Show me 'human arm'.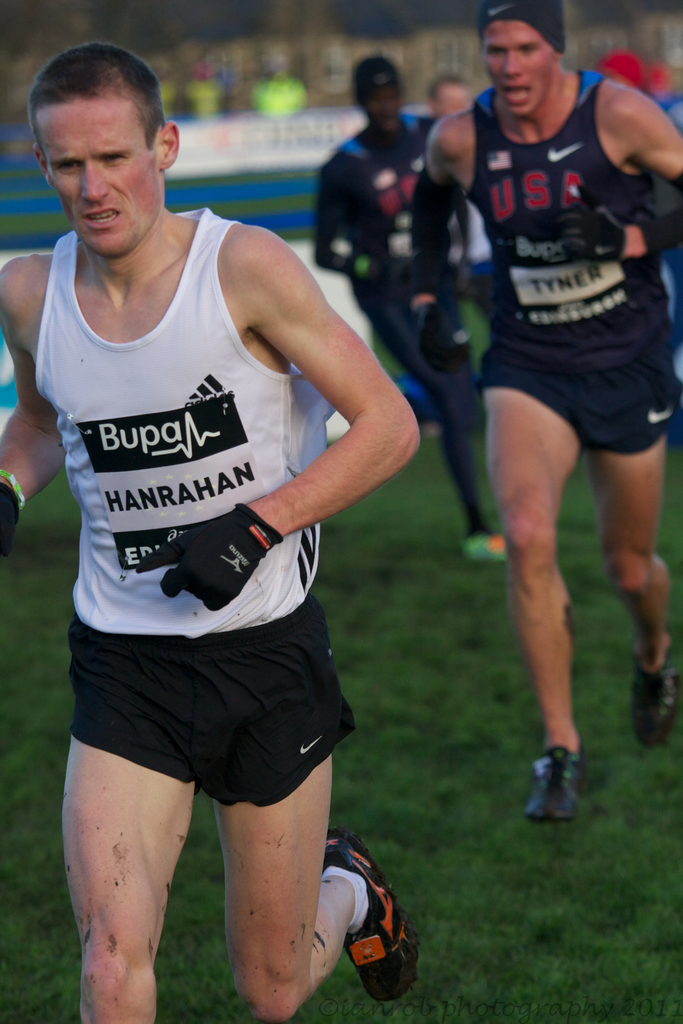
'human arm' is here: (240, 229, 423, 632).
